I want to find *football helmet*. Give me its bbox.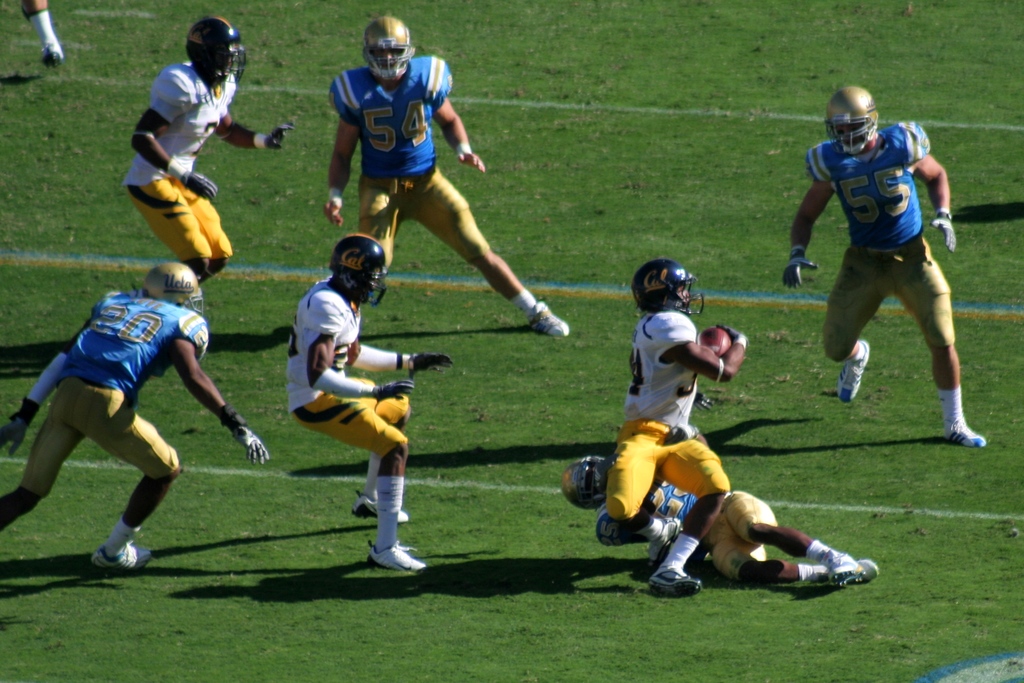
360, 15, 417, 82.
